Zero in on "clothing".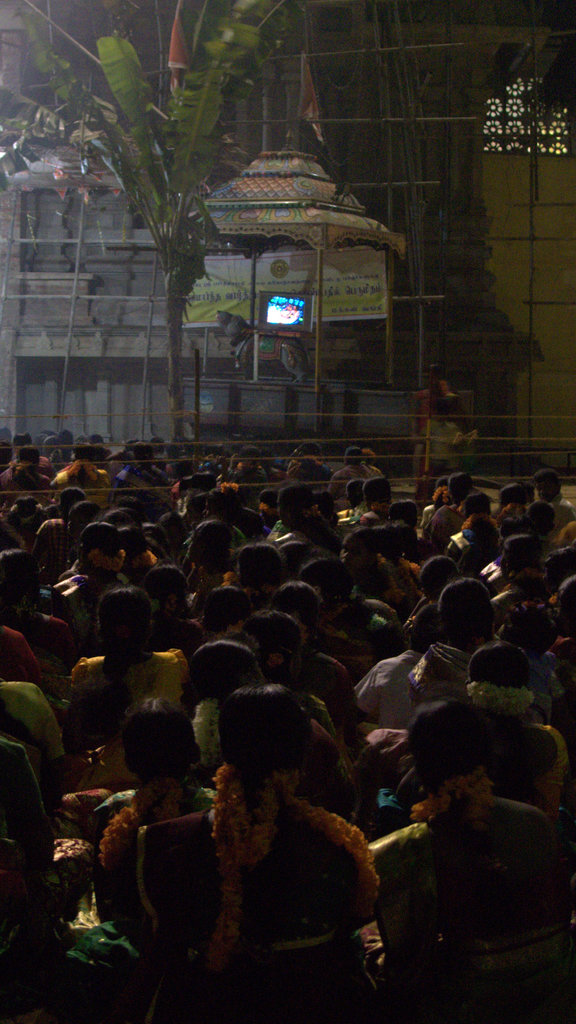
Zeroed in: [left=154, top=787, right=370, bottom=936].
